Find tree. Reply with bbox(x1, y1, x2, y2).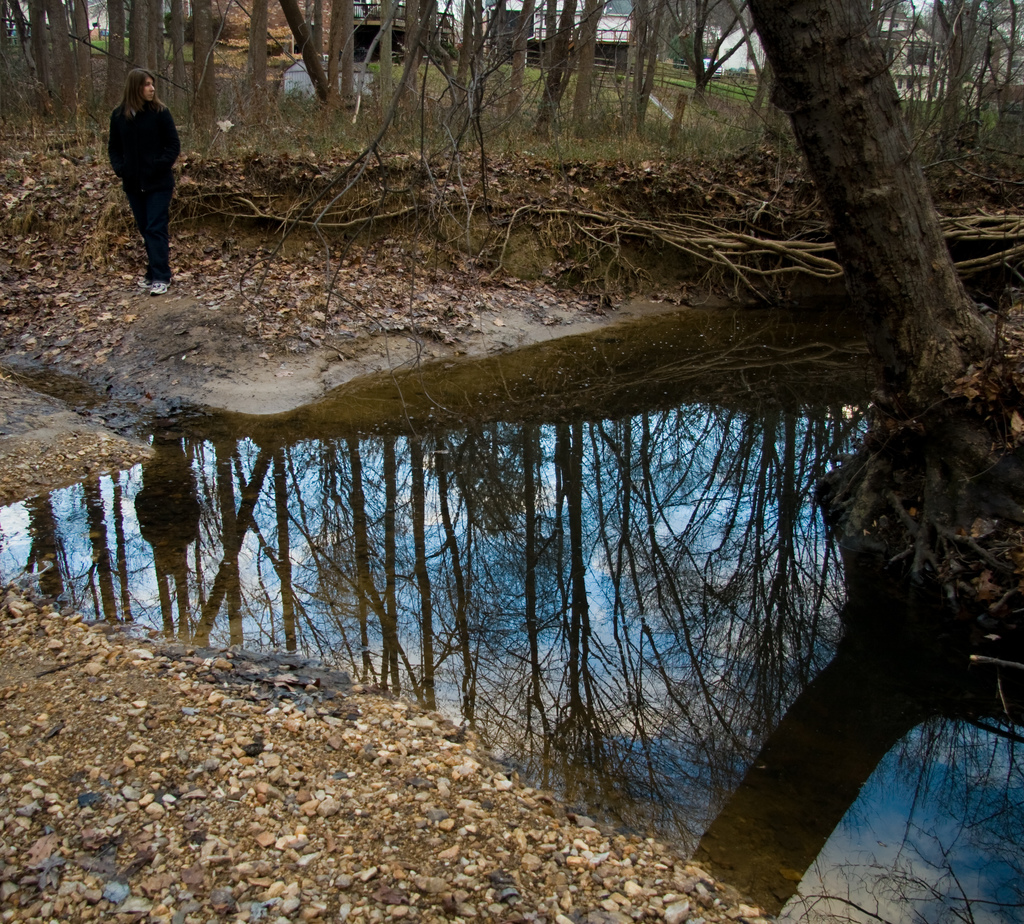
bbox(736, 0, 1023, 468).
